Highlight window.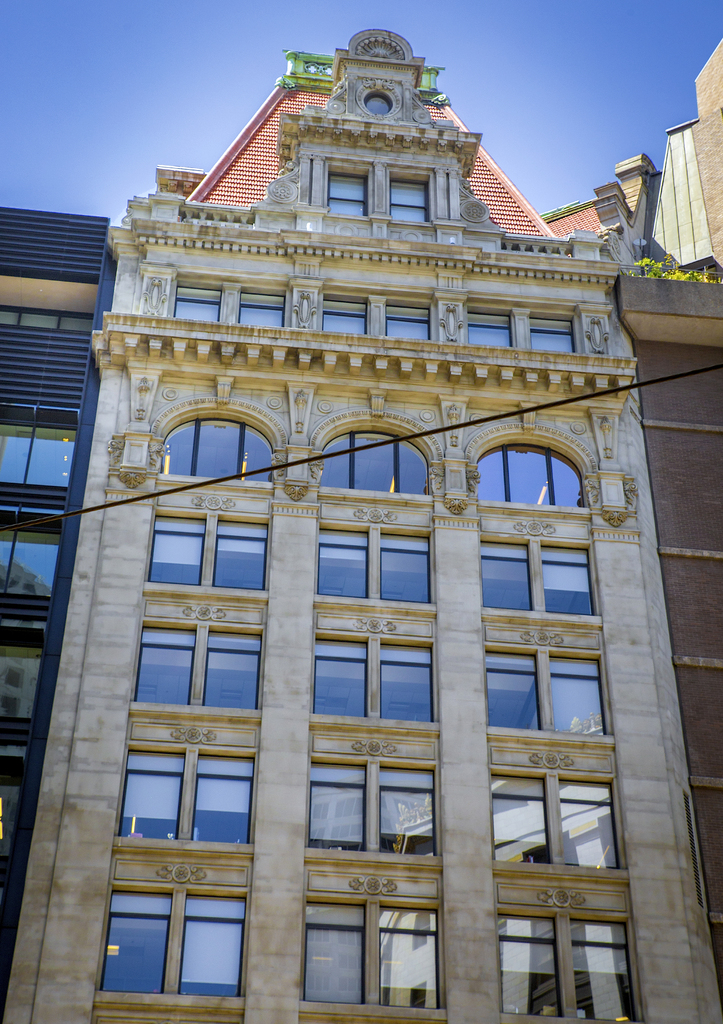
Highlighted region: (308, 762, 370, 847).
